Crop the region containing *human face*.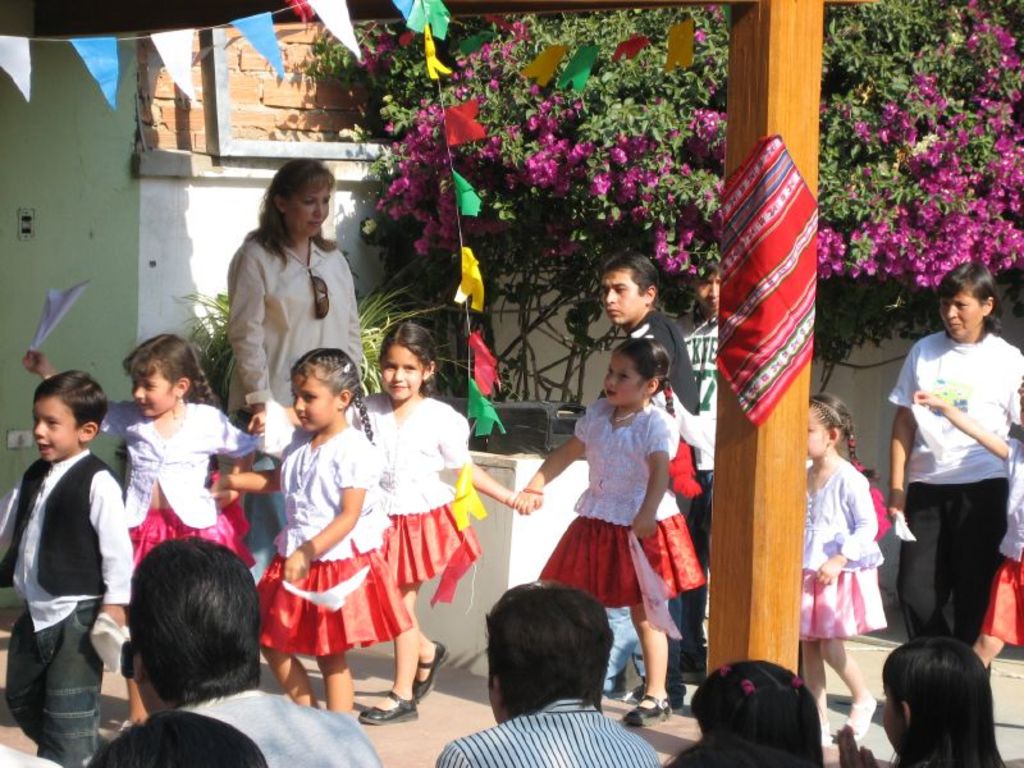
Crop region: bbox=(29, 389, 83, 465).
